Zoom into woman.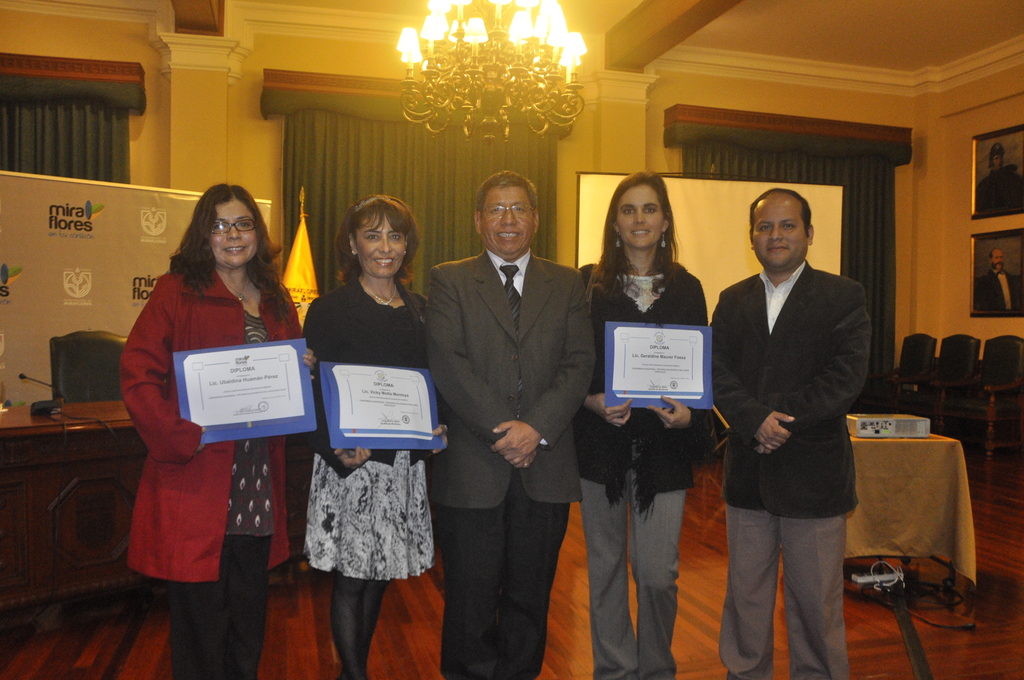
Zoom target: bbox=[99, 158, 299, 676].
